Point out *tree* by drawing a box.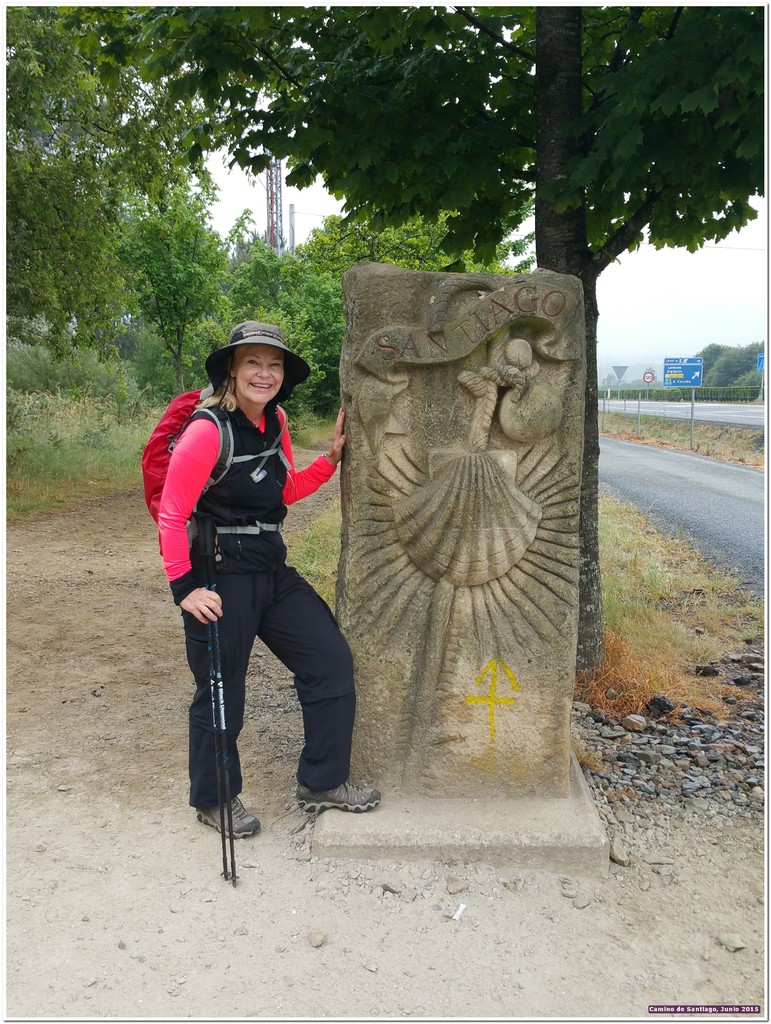
(213,219,364,392).
